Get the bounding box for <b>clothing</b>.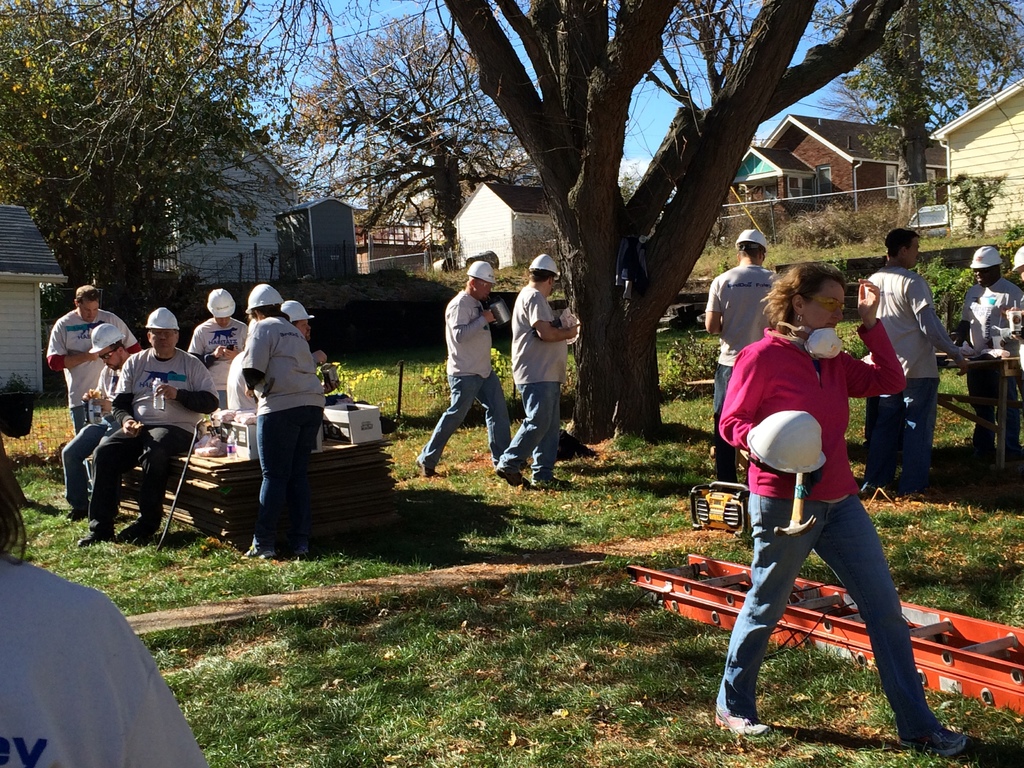
bbox=[959, 269, 1021, 450].
